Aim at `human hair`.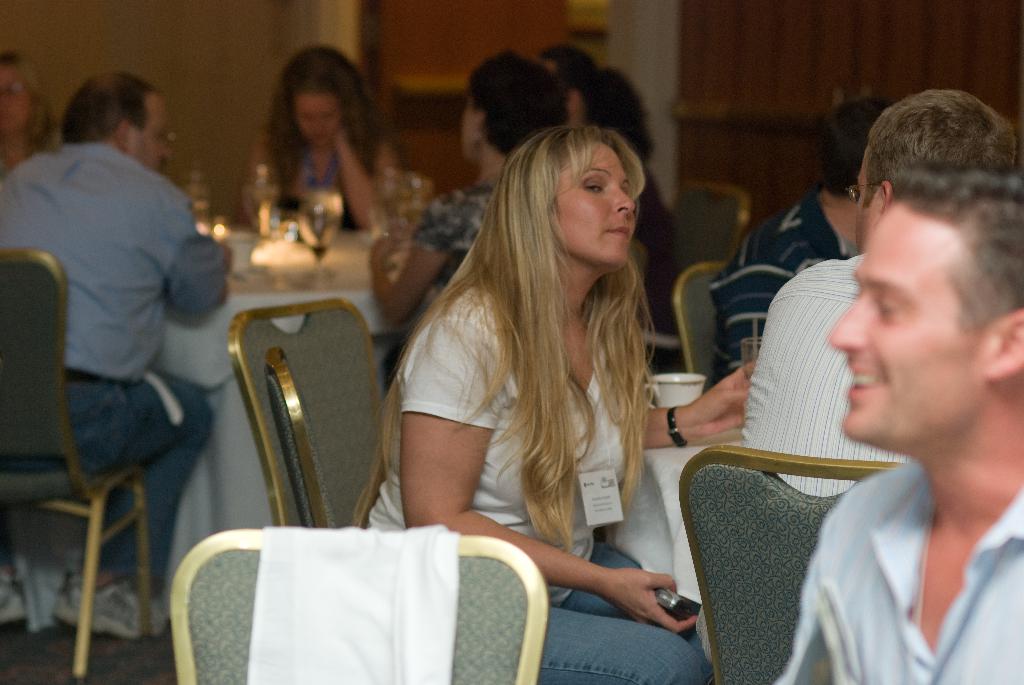
Aimed at 888 166 1023 328.
